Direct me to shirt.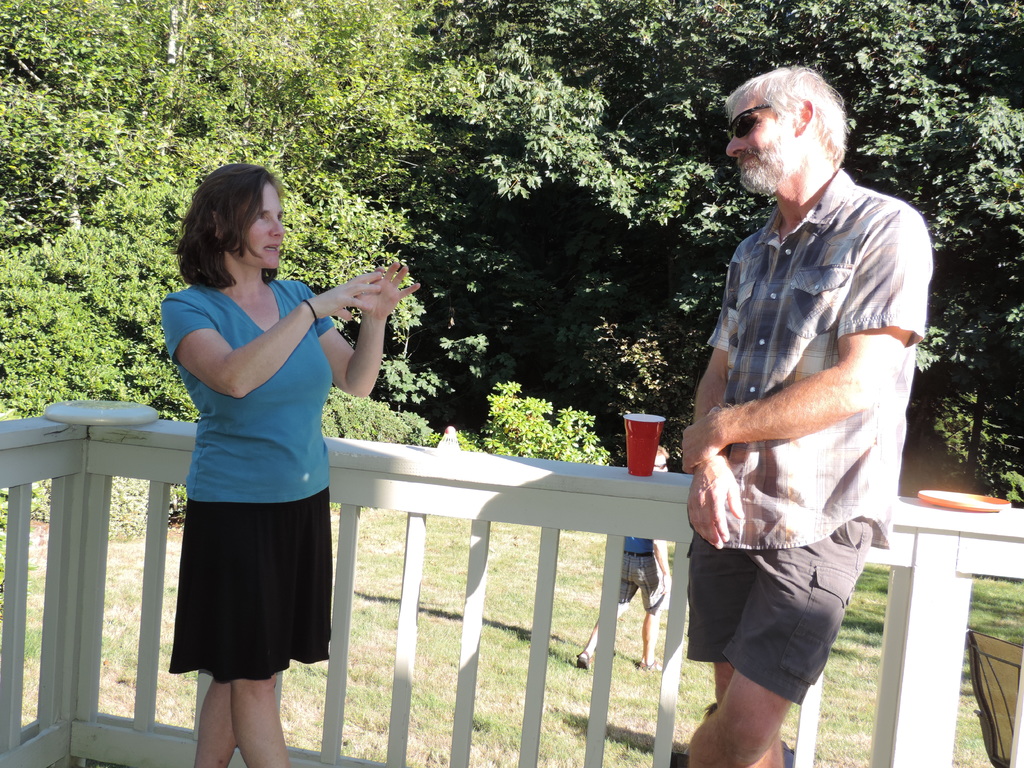
Direction: x1=706, y1=168, x2=934, y2=547.
